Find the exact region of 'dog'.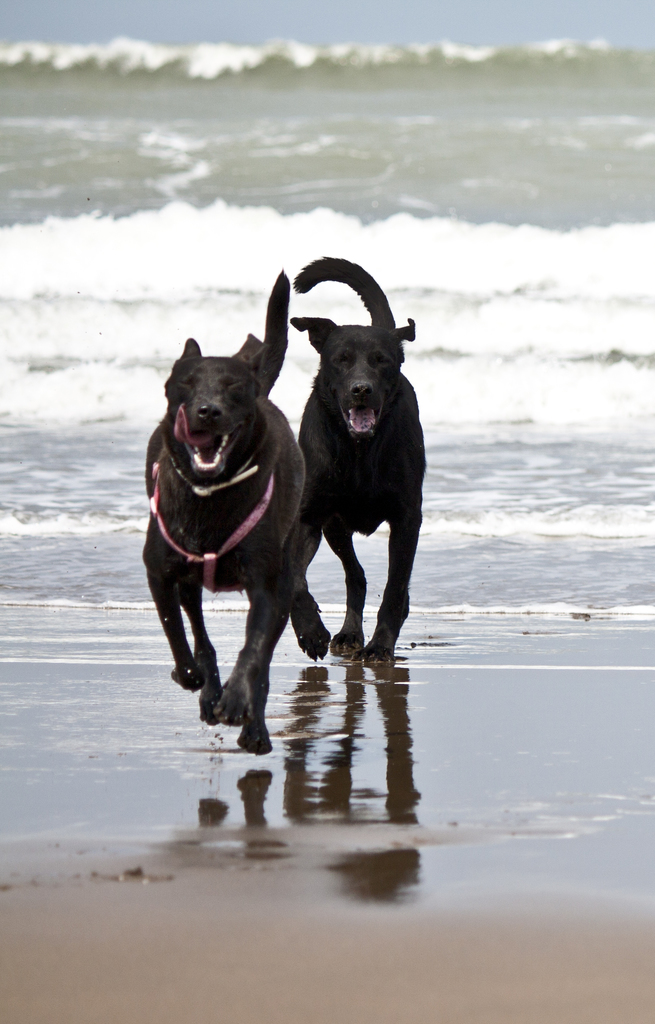
Exact region: x1=140, y1=269, x2=312, y2=755.
